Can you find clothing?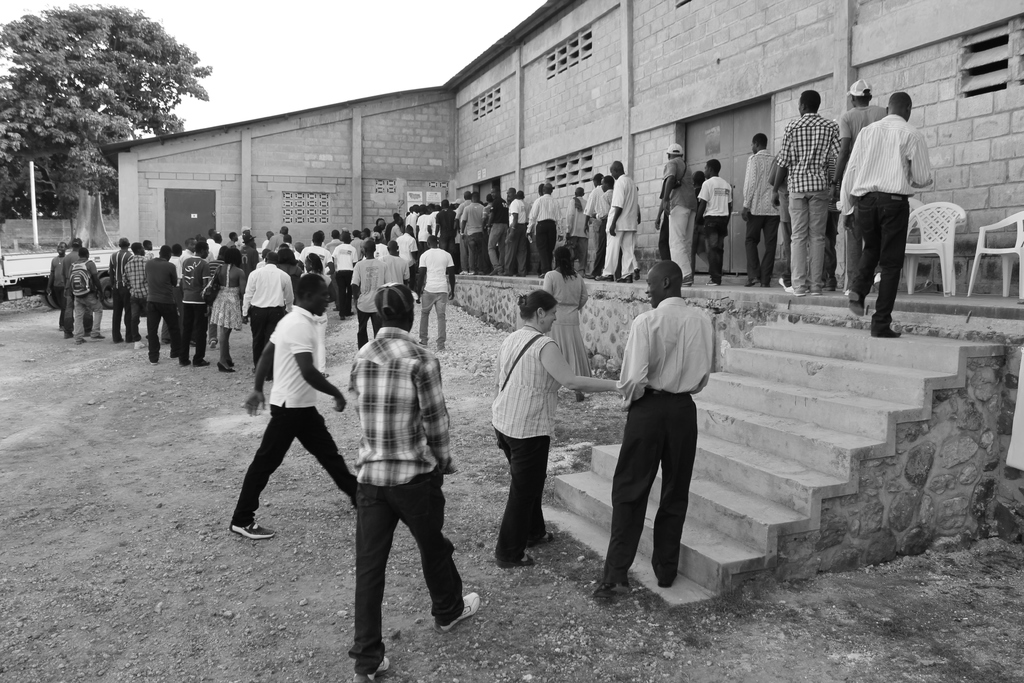
Yes, bounding box: bbox=[301, 274, 330, 279].
